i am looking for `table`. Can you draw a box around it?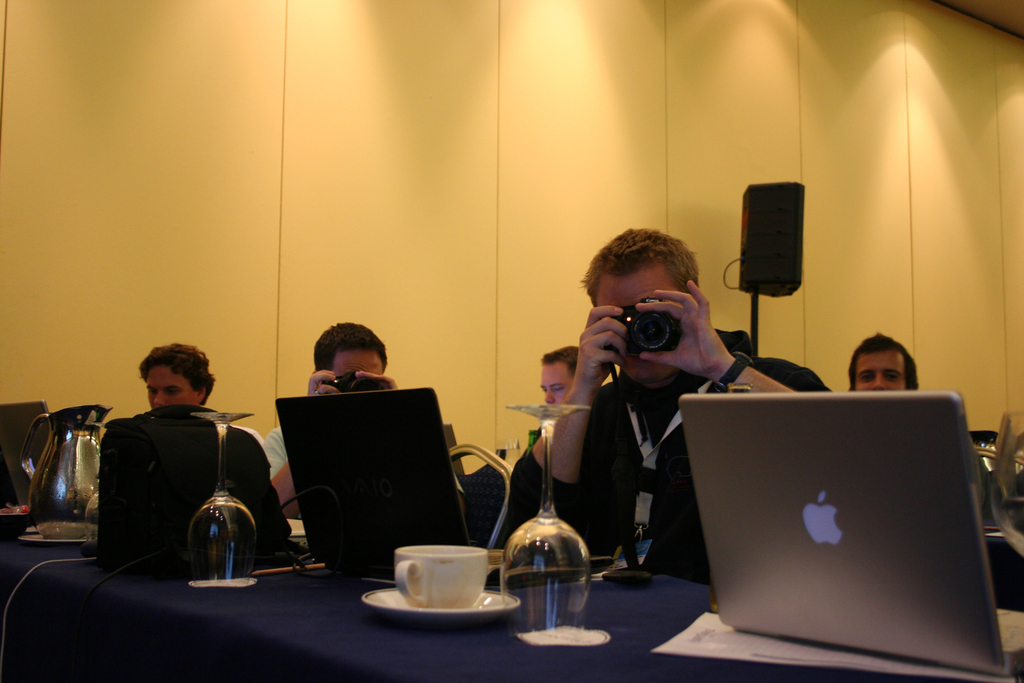
Sure, the bounding box is select_region(0, 495, 1023, 682).
